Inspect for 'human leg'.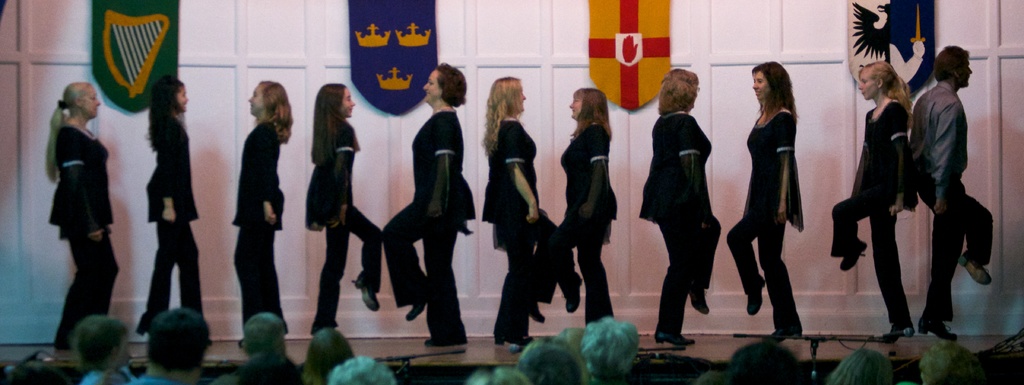
Inspection: 53:225:86:351.
